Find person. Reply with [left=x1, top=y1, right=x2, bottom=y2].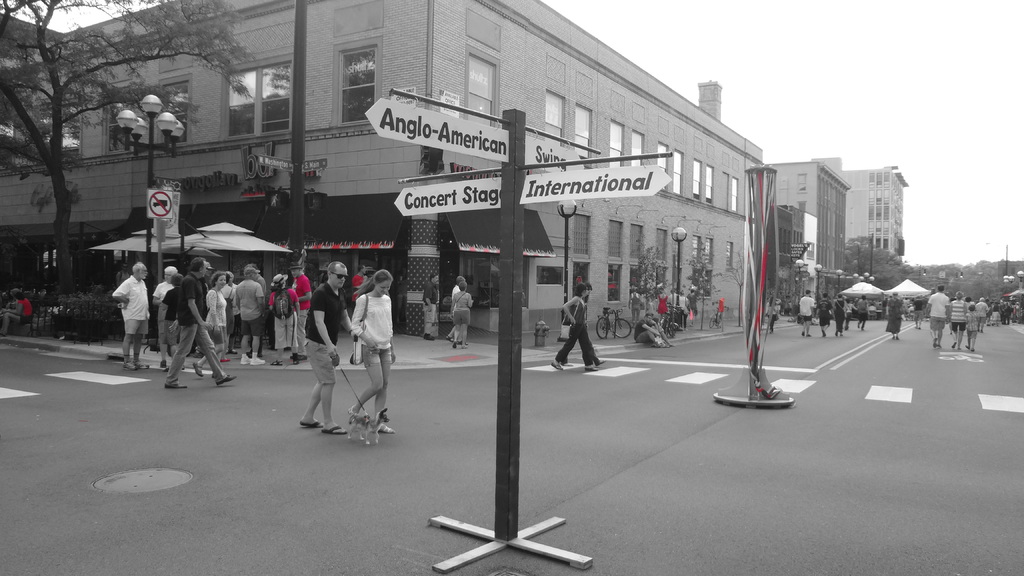
[left=637, top=317, right=678, bottom=348].
